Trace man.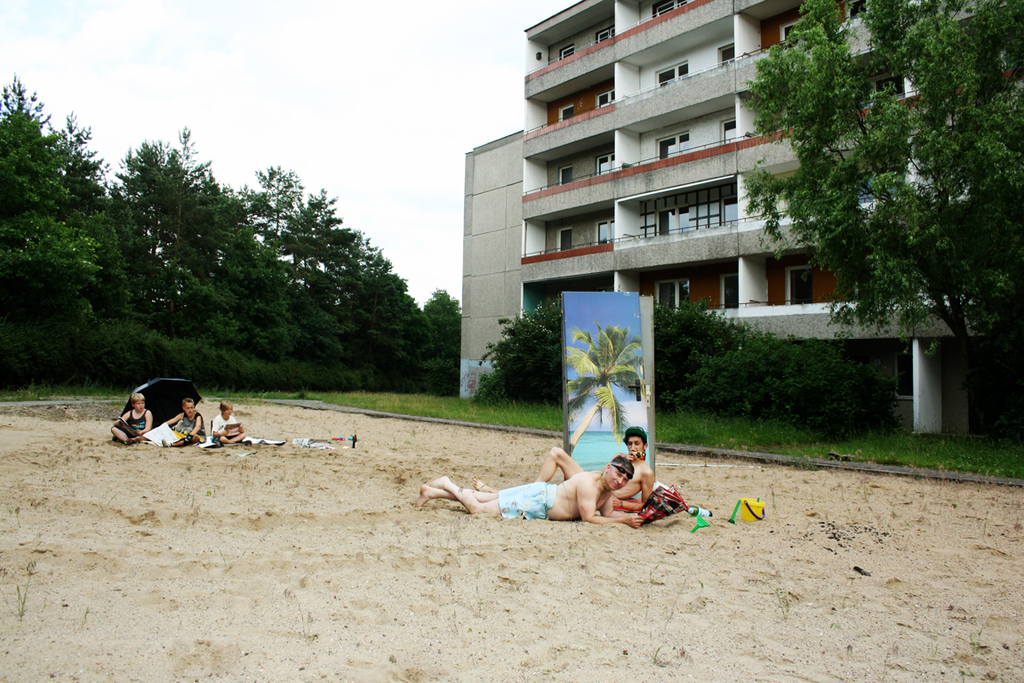
Traced to detection(404, 451, 646, 516).
